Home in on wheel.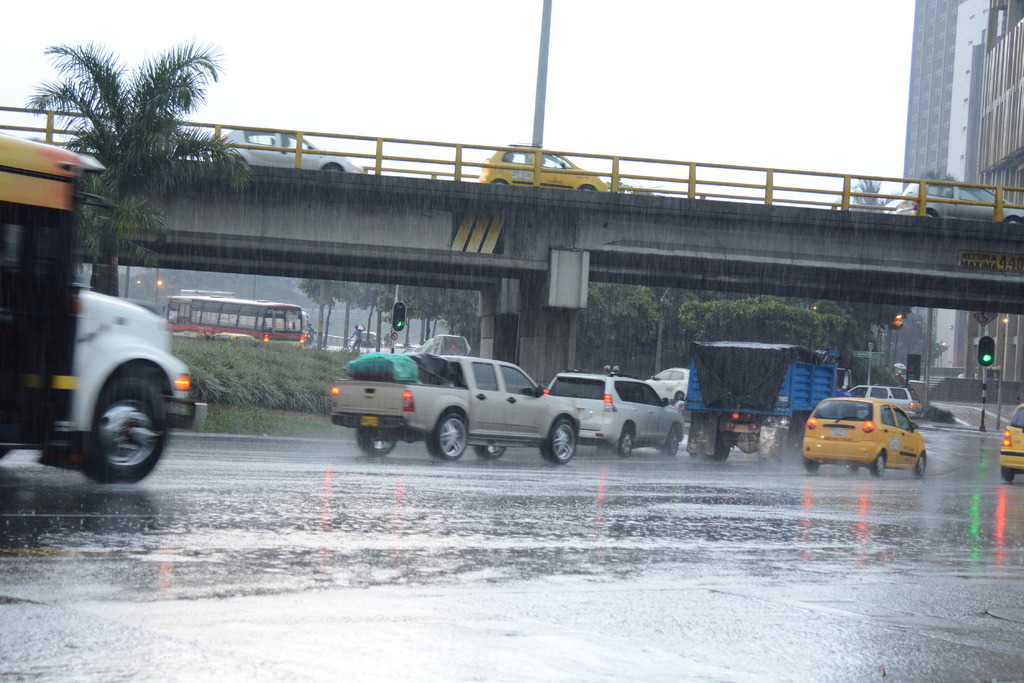
Homed in at x1=475, y1=444, x2=509, y2=456.
